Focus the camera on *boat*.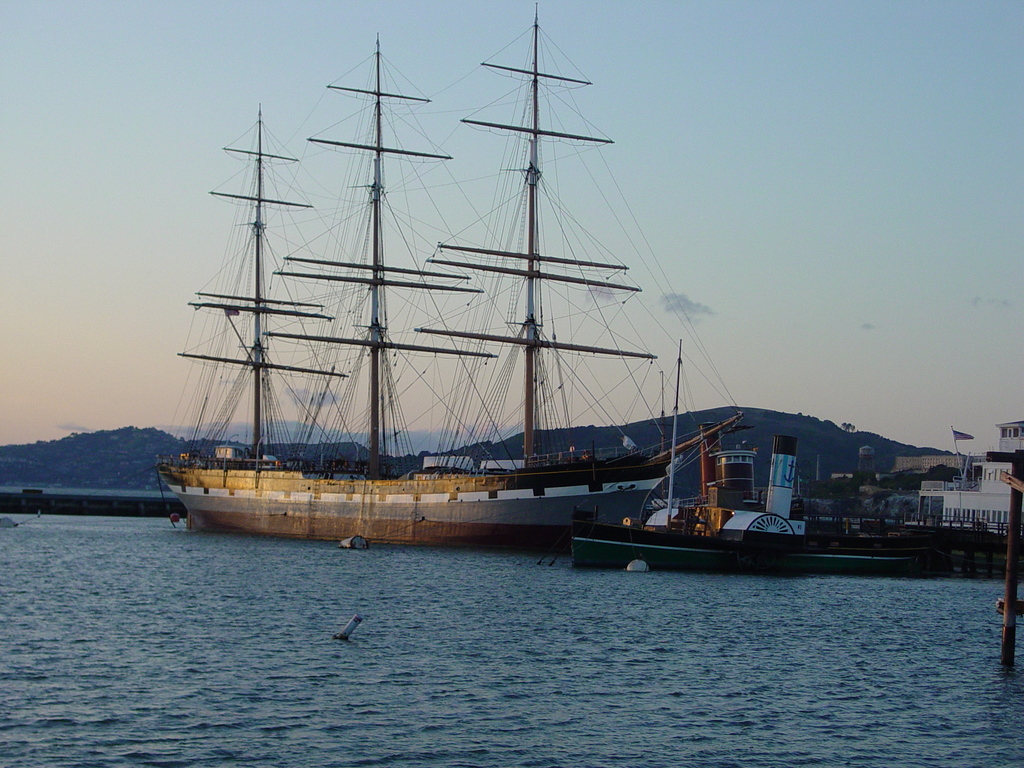
Focus region: left=169, top=38, right=828, bottom=572.
